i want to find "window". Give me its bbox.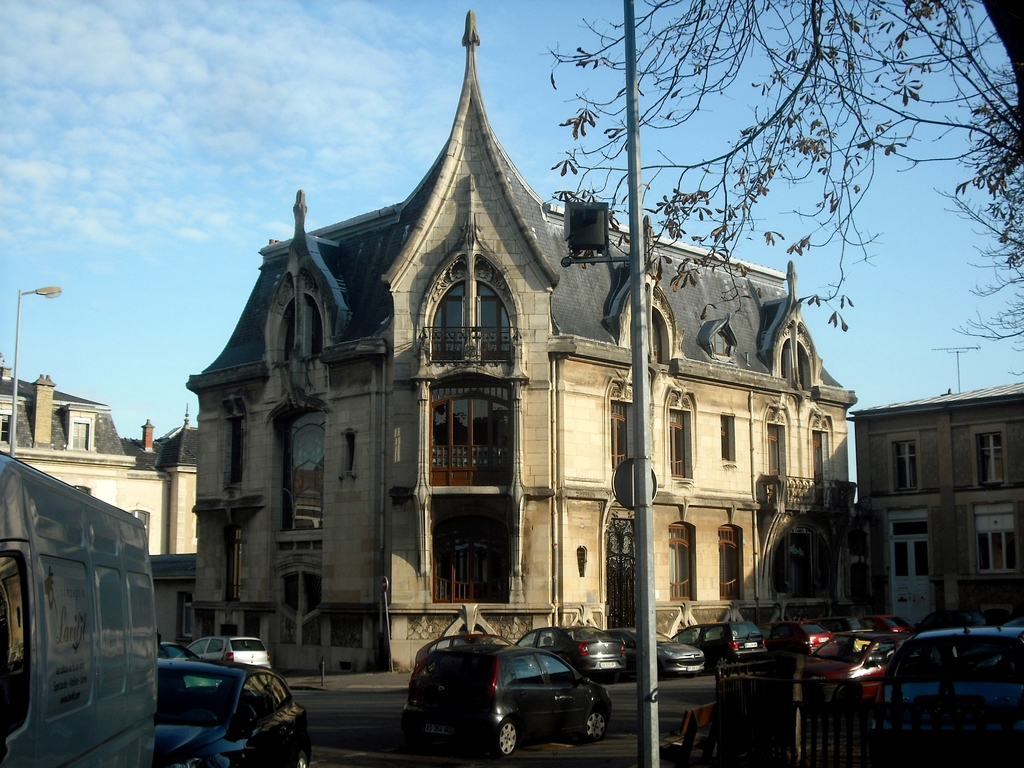
{"left": 818, "top": 429, "right": 835, "bottom": 492}.
